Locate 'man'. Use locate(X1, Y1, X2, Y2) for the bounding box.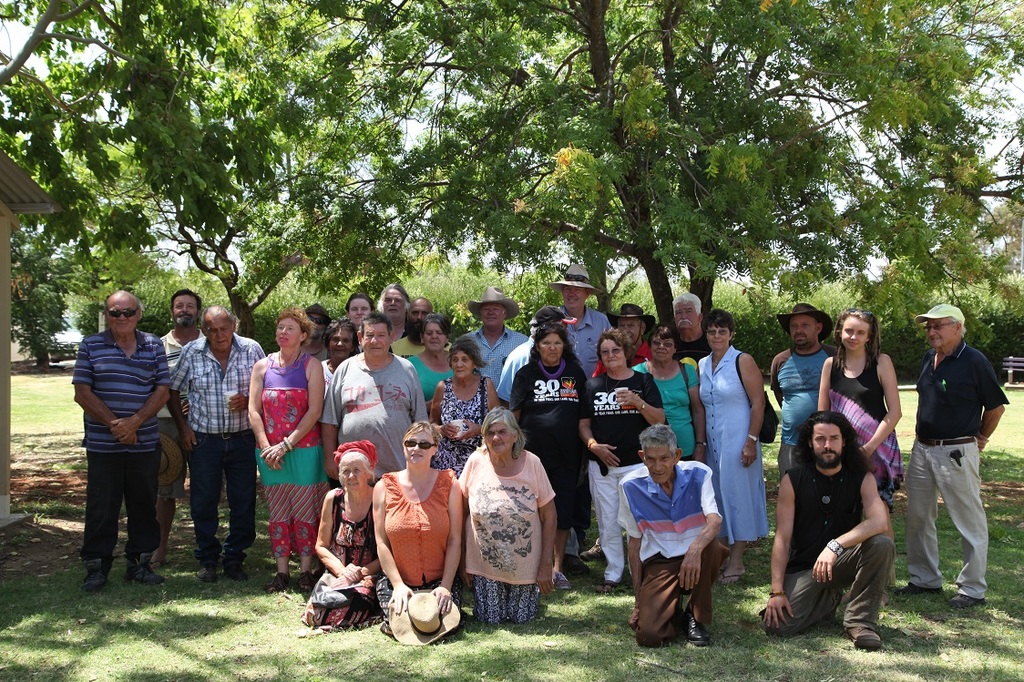
locate(586, 297, 650, 375).
